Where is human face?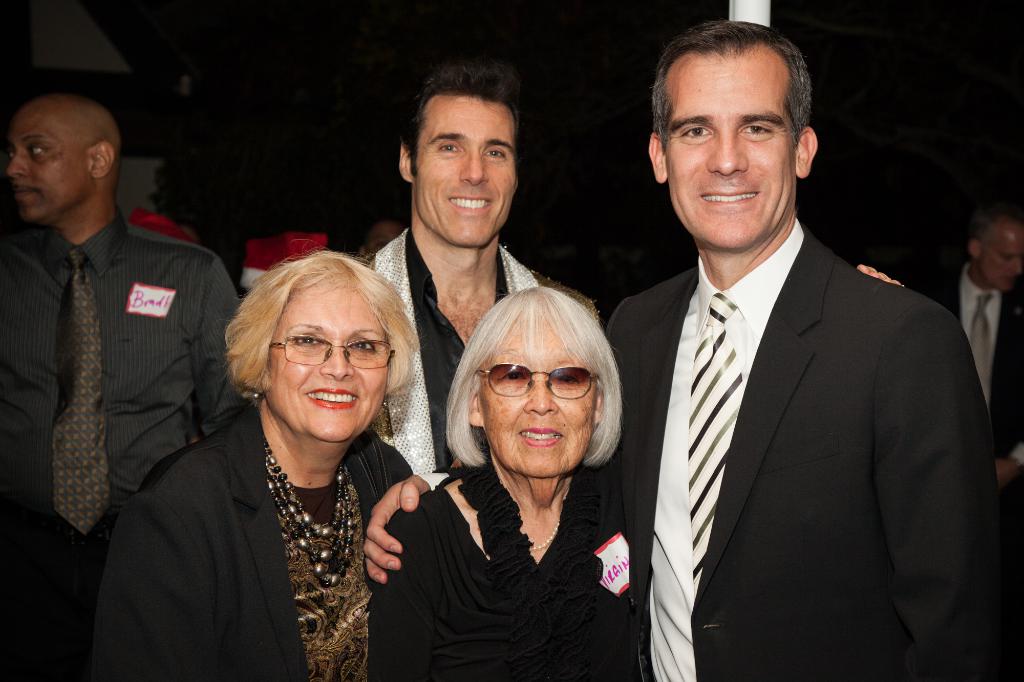
rect(482, 319, 600, 480).
